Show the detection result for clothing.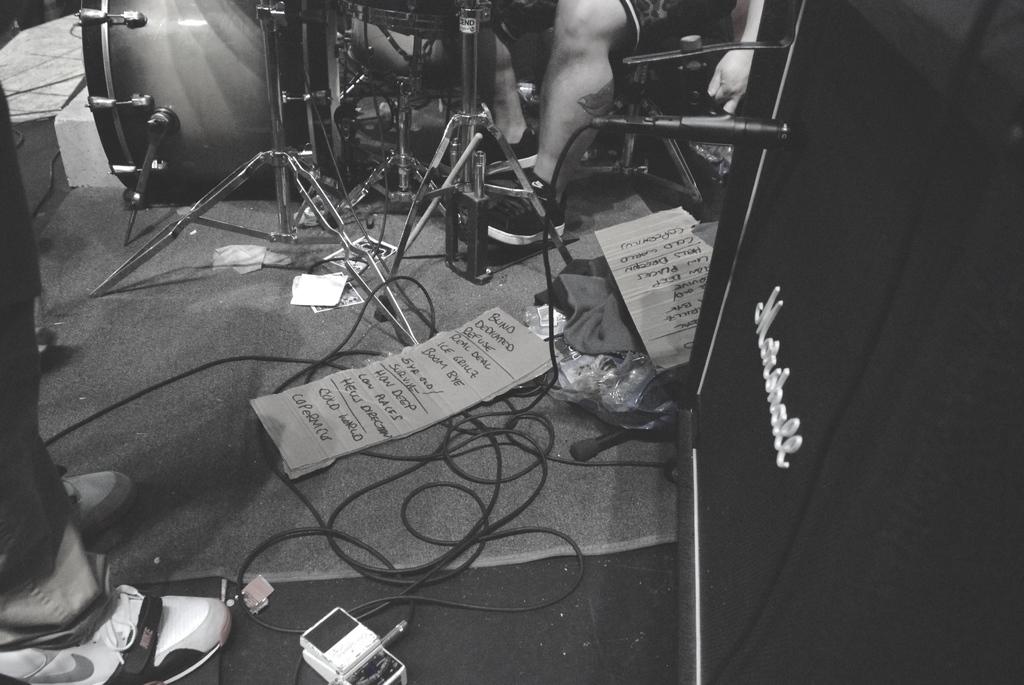
left=0, top=88, right=96, bottom=636.
